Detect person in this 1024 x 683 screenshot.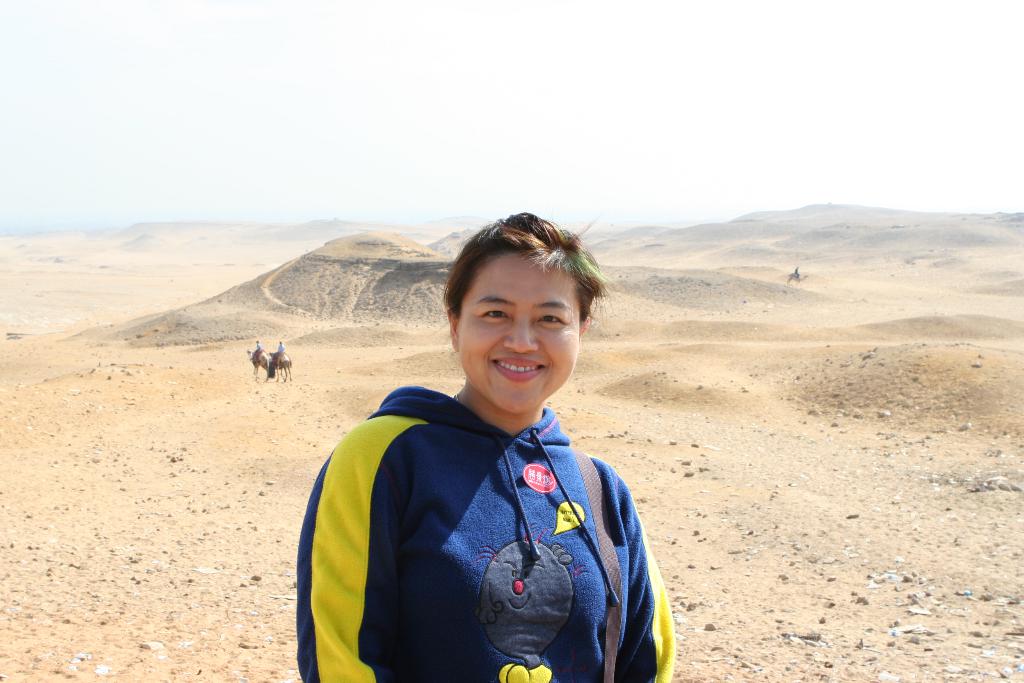
Detection: detection(250, 342, 268, 366).
